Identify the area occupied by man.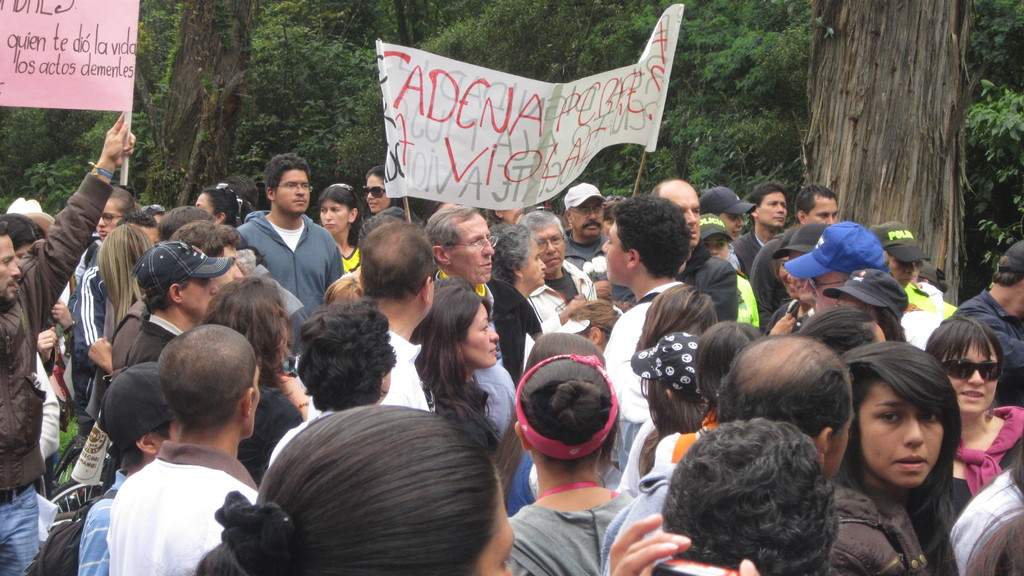
Area: detection(781, 220, 886, 310).
